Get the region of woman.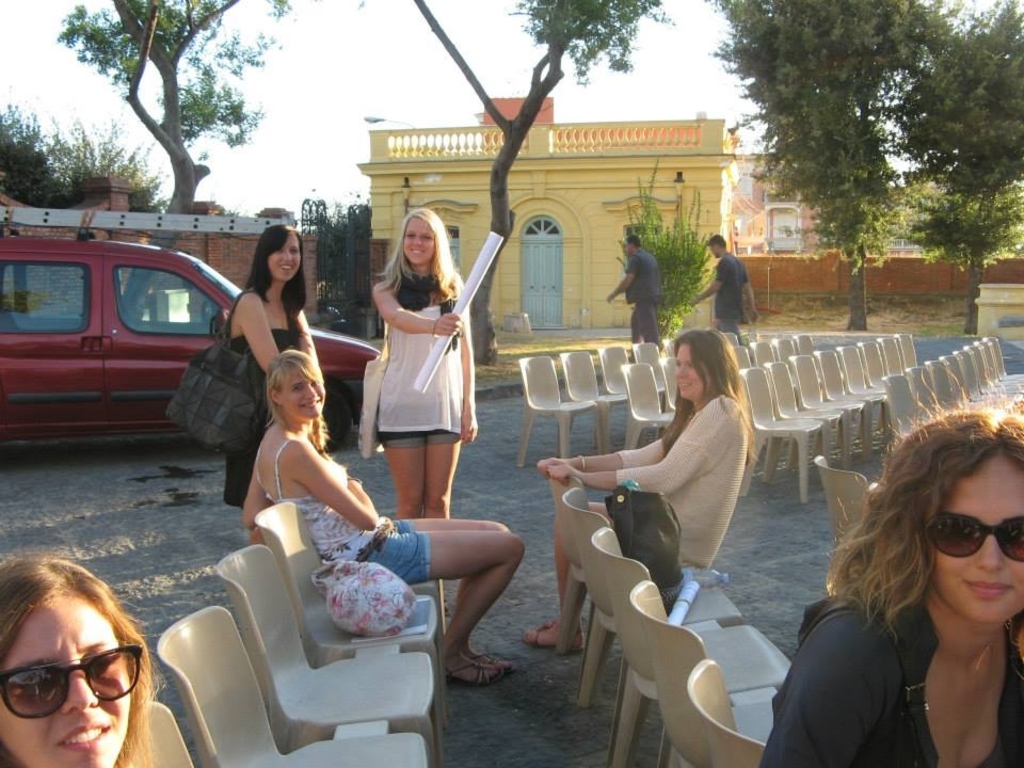
box=[223, 222, 321, 544].
